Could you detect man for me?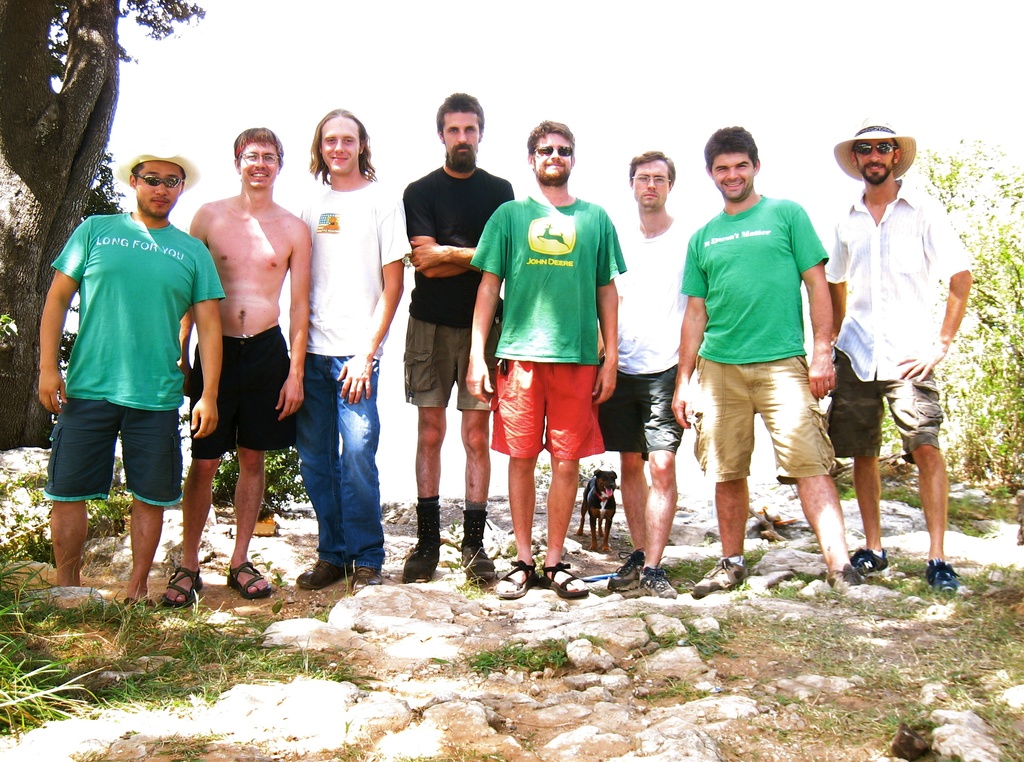
Detection result: <bbox>596, 151, 701, 595</bbox>.
